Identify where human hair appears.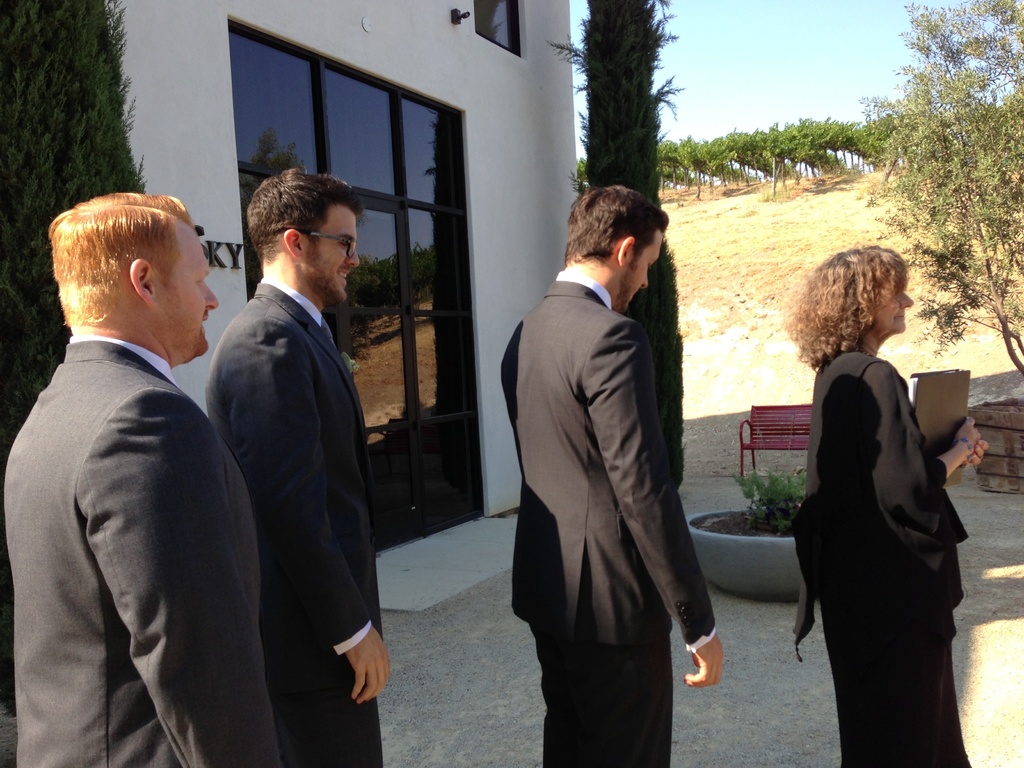
Appears at [left=799, top=251, right=906, bottom=370].
